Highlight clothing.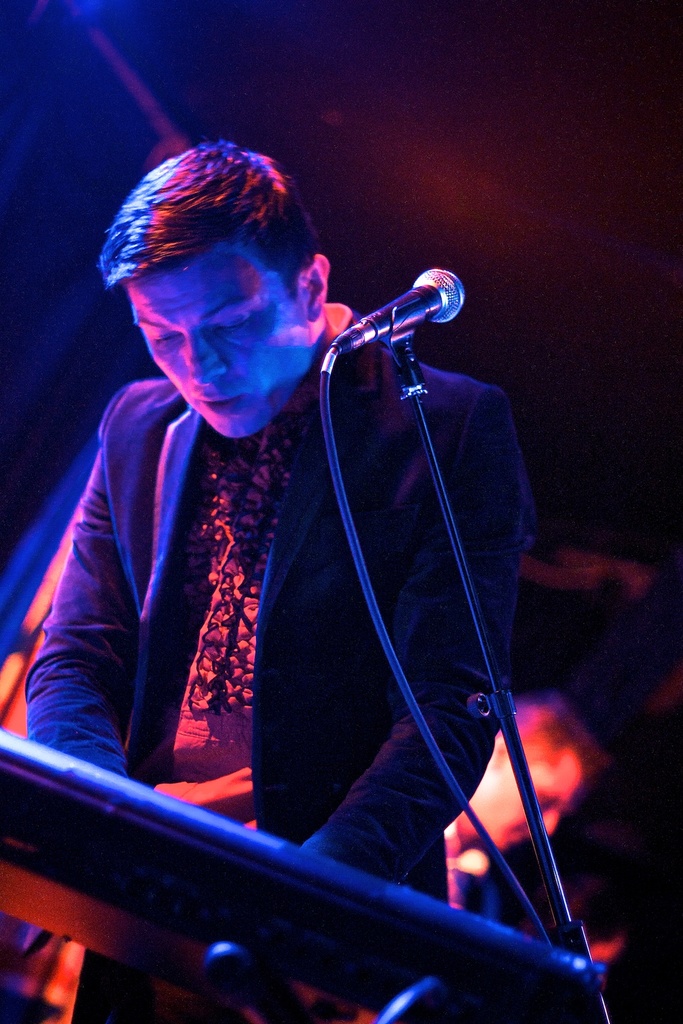
Highlighted region: region(126, 250, 532, 882).
